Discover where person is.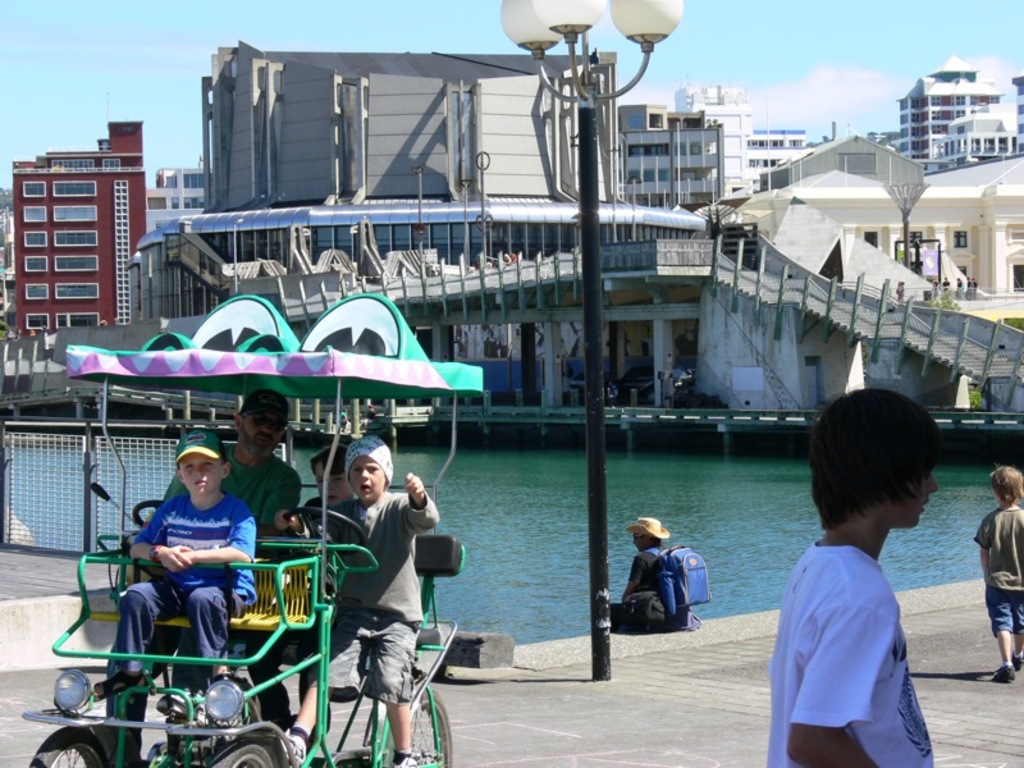
Discovered at l=105, t=424, r=266, b=681.
